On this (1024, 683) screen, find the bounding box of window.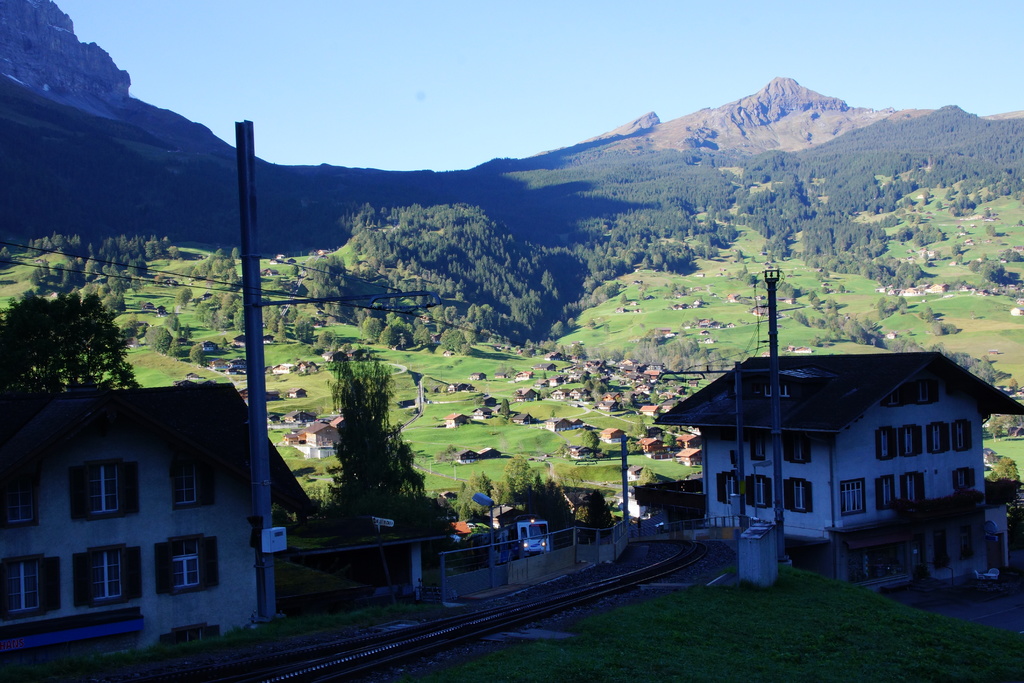
Bounding box: x1=785, y1=434, x2=813, y2=462.
